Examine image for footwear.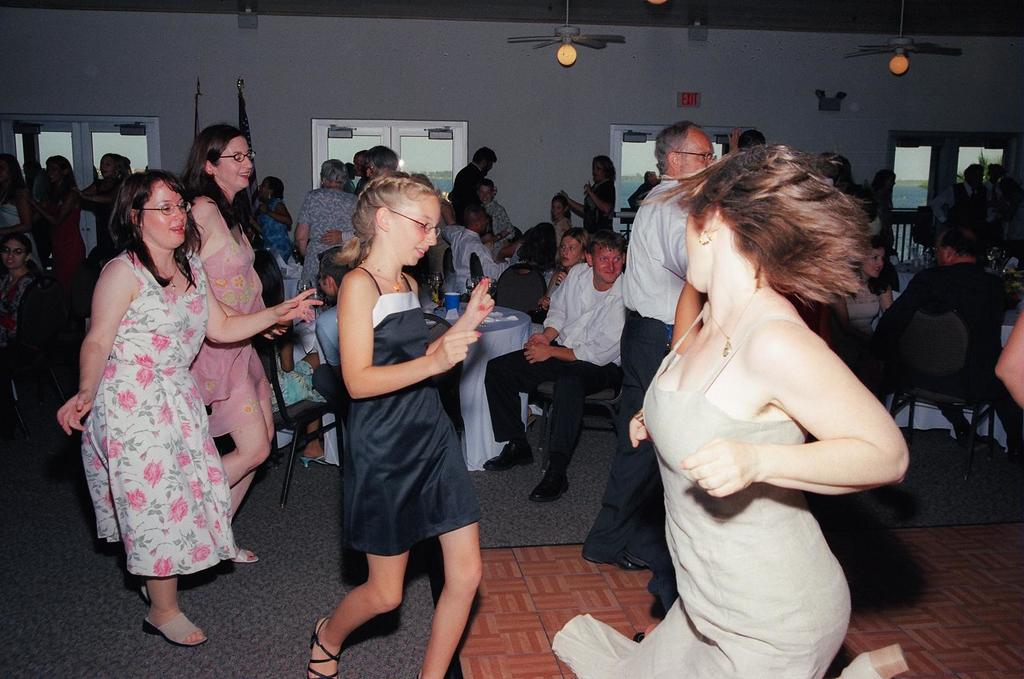
Examination result: pyautogui.locateOnScreen(481, 438, 534, 472).
